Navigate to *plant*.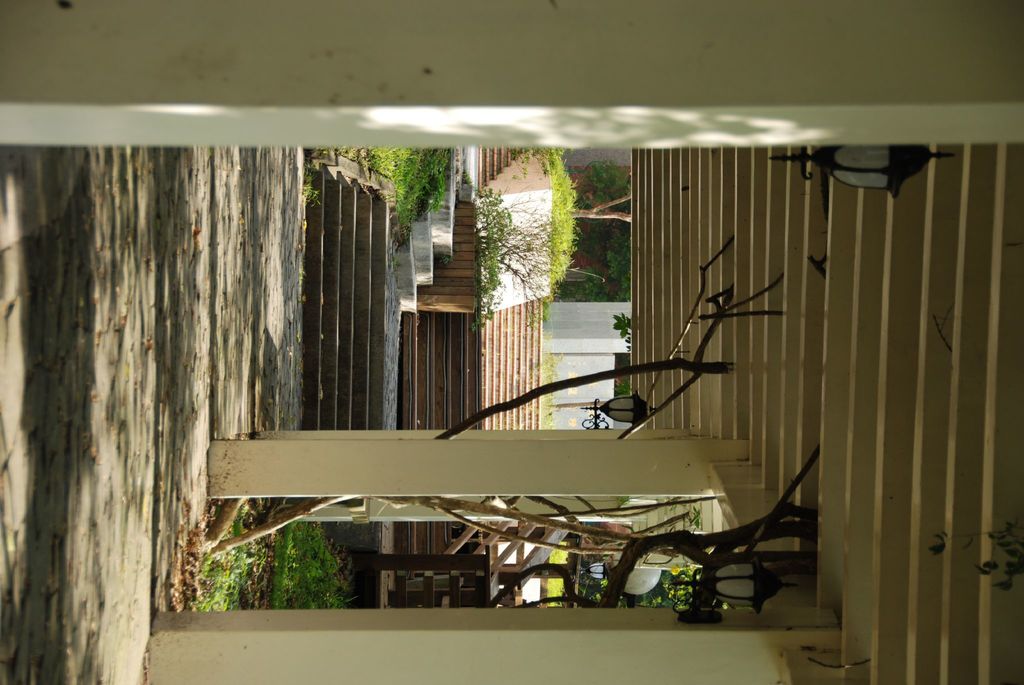
Navigation target: l=471, t=192, r=557, b=330.
